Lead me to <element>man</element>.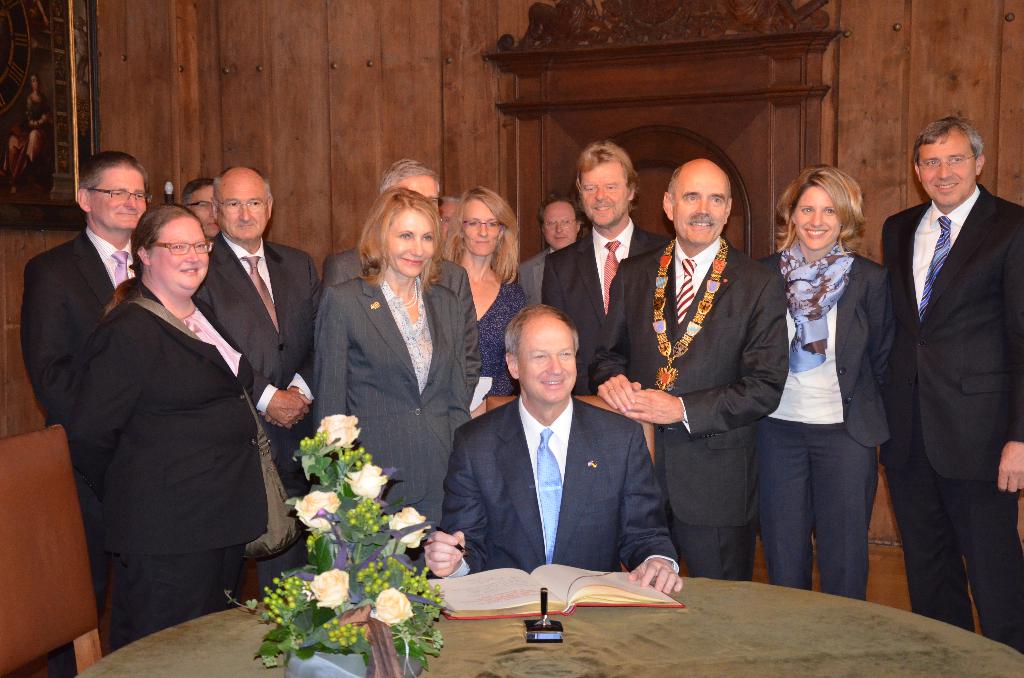
Lead to [left=517, top=195, right=580, bottom=307].
